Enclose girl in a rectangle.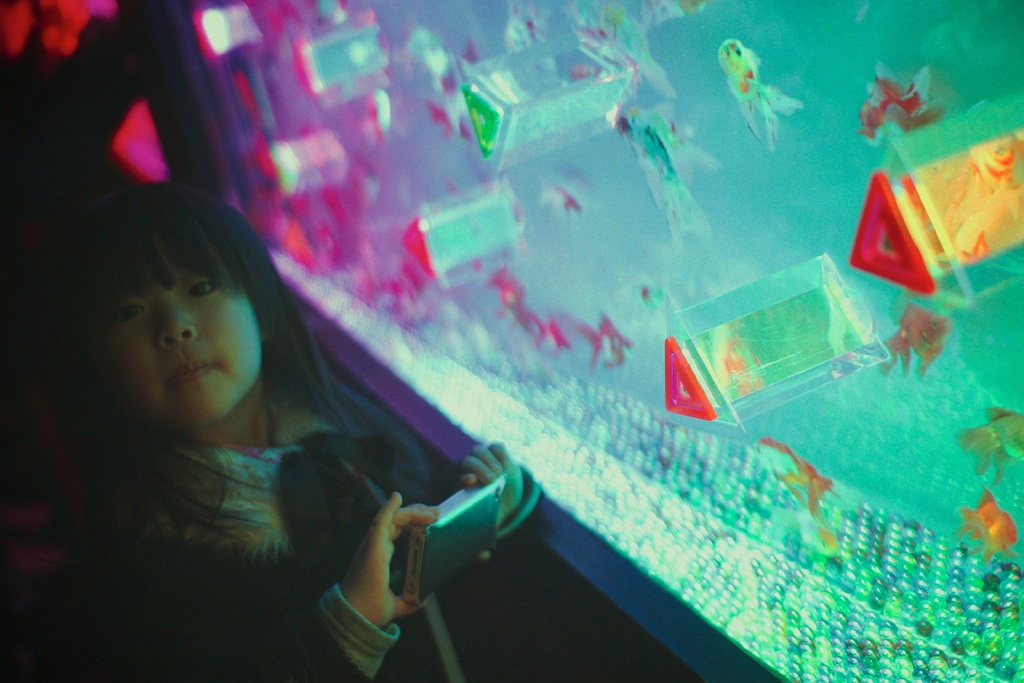
<box>31,176,435,682</box>.
